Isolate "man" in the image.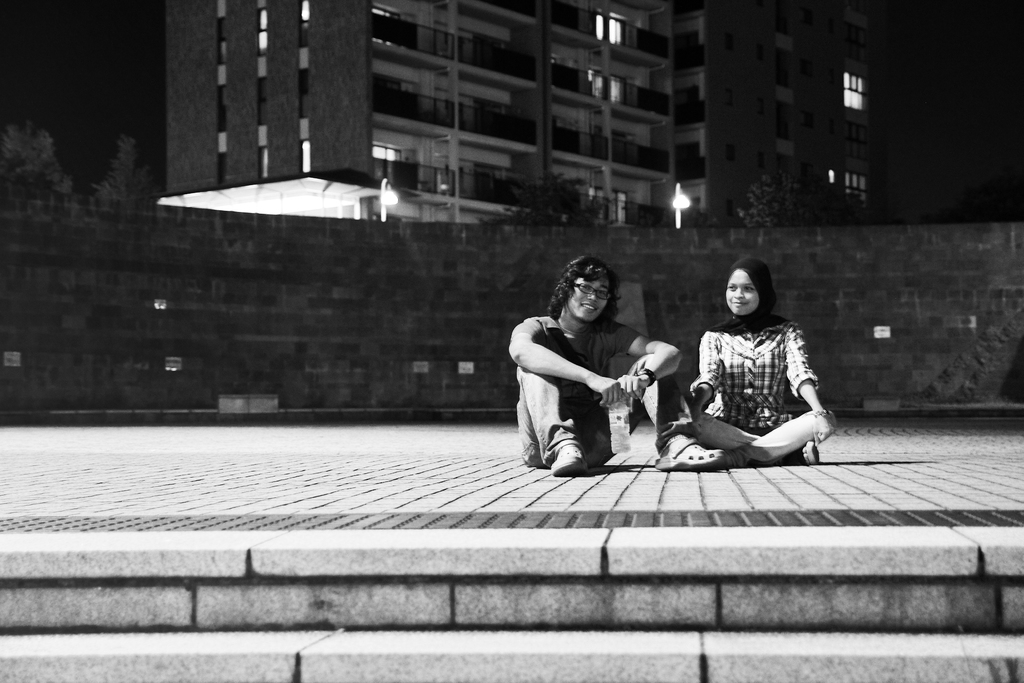
Isolated region: bbox=(516, 252, 671, 480).
